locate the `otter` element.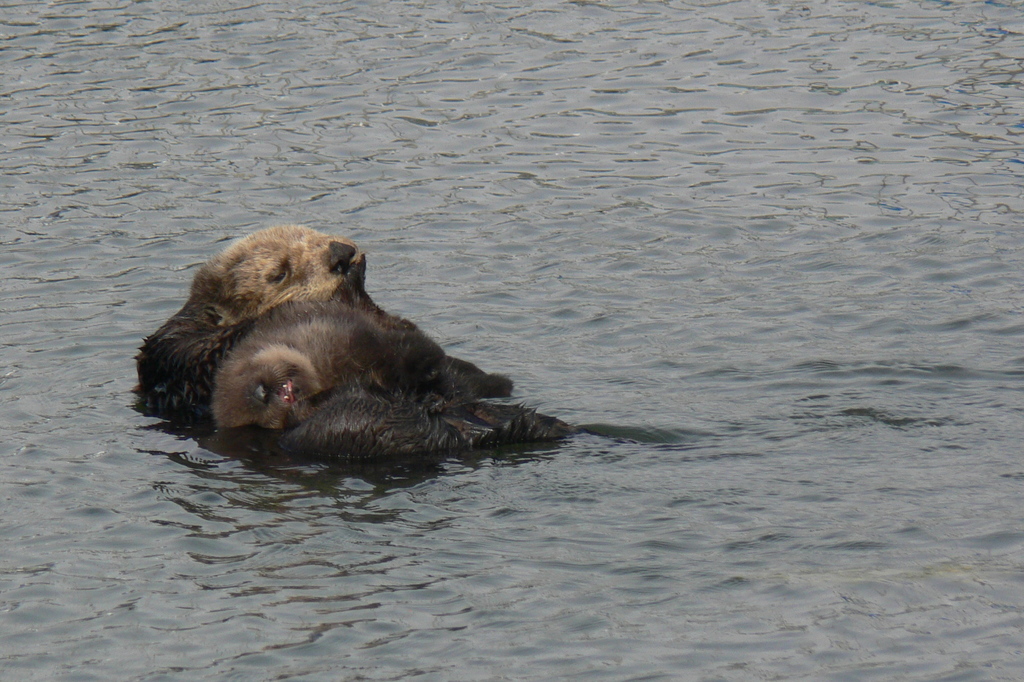
Element bbox: {"x1": 210, "y1": 301, "x2": 504, "y2": 425}.
